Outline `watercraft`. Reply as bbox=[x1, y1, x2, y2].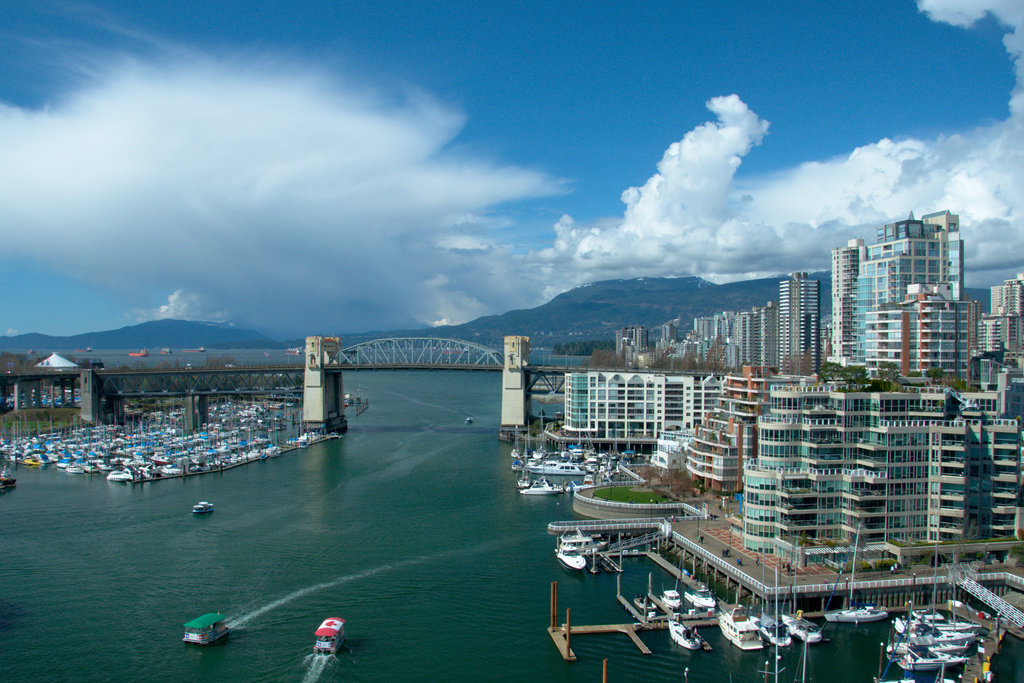
bbox=[118, 435, 150, 451].
